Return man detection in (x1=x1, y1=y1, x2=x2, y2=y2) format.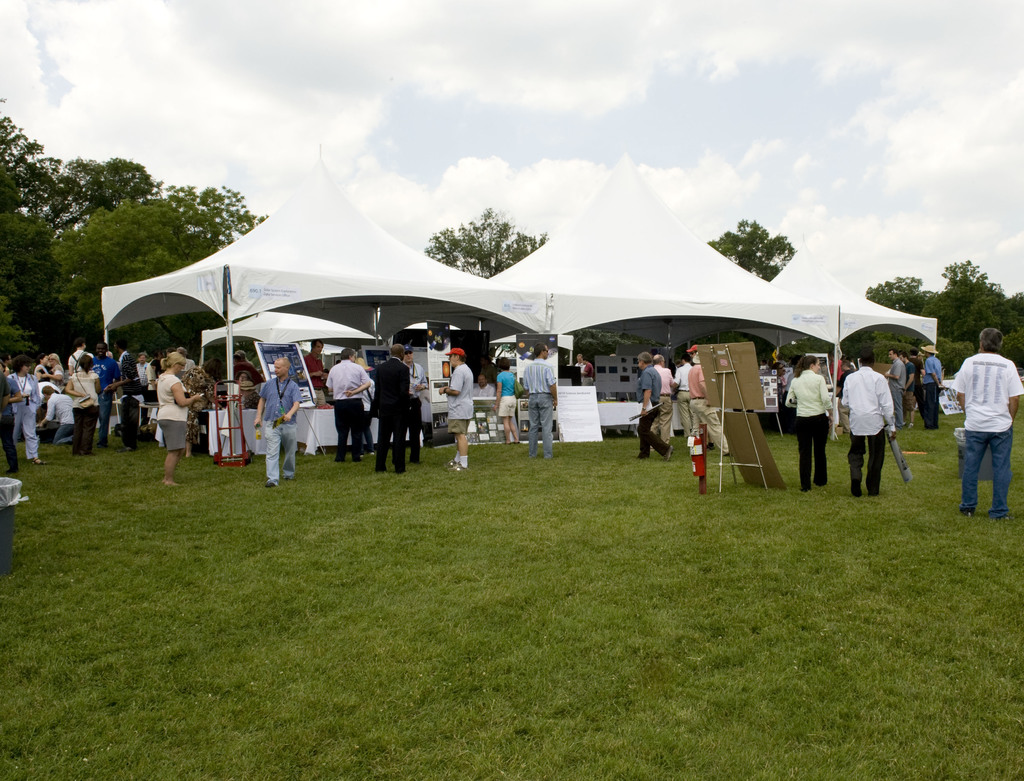
(x1=476, y1=371, x2=497, y2=399).
